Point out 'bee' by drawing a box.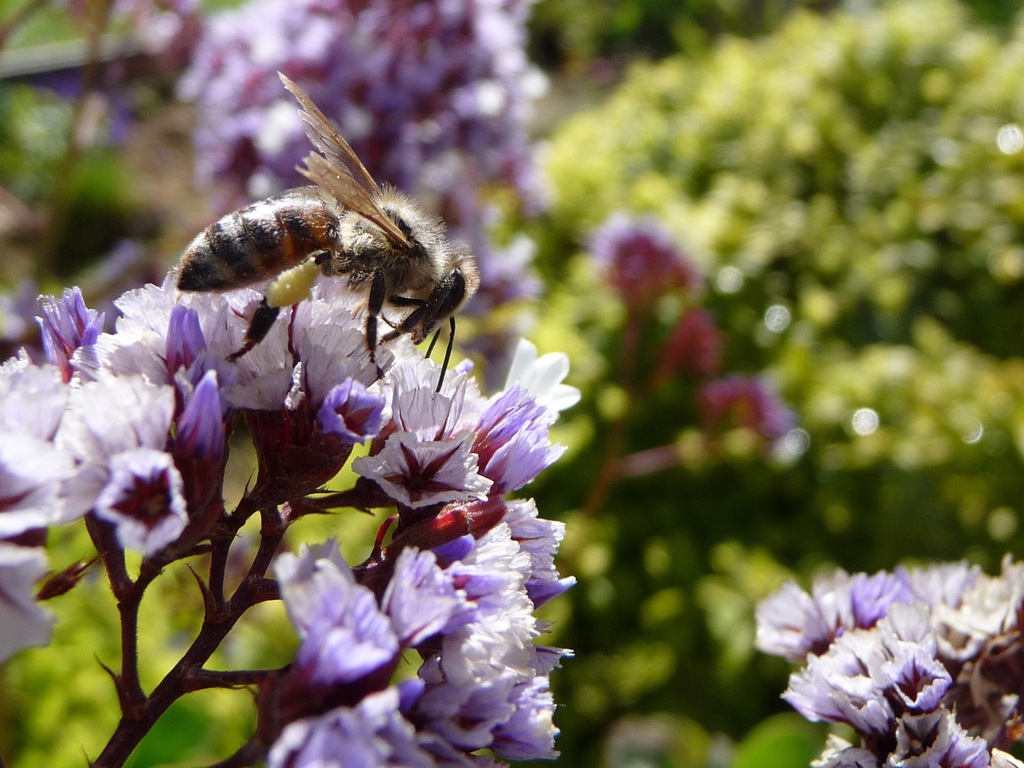
{"x1": 165, "y1": 81, "x2": 458, "y2": 411}.
